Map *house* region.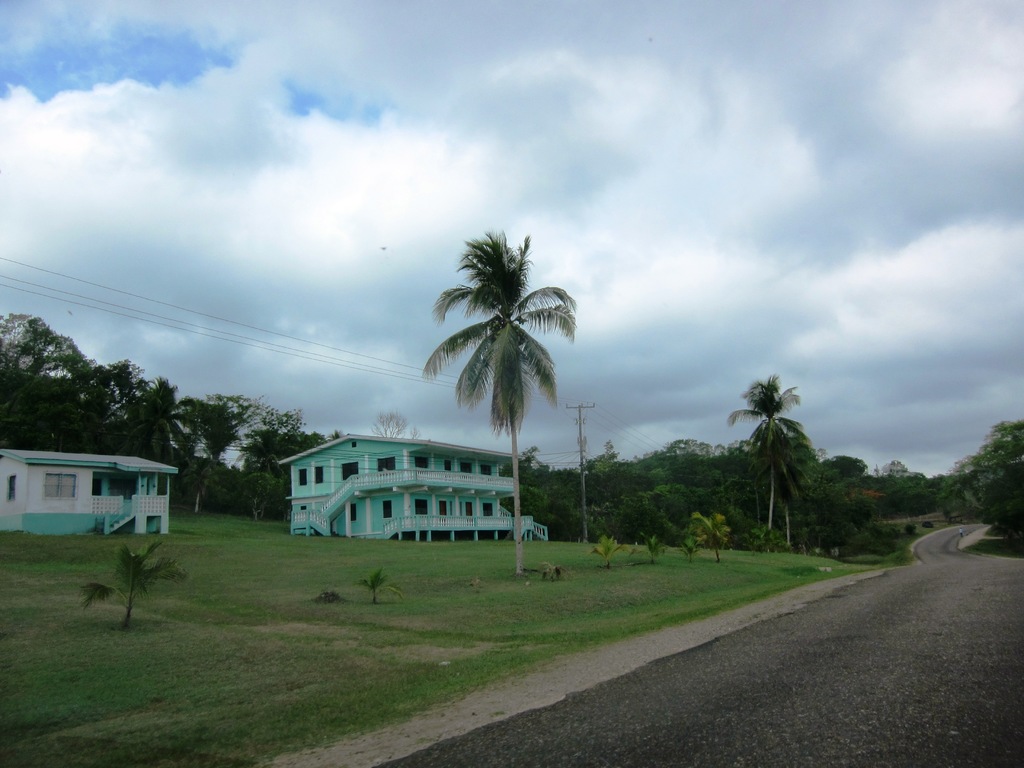
Mapped to {"x1": 0, "y1": 445, "x2": 179, "y2": 536}.
